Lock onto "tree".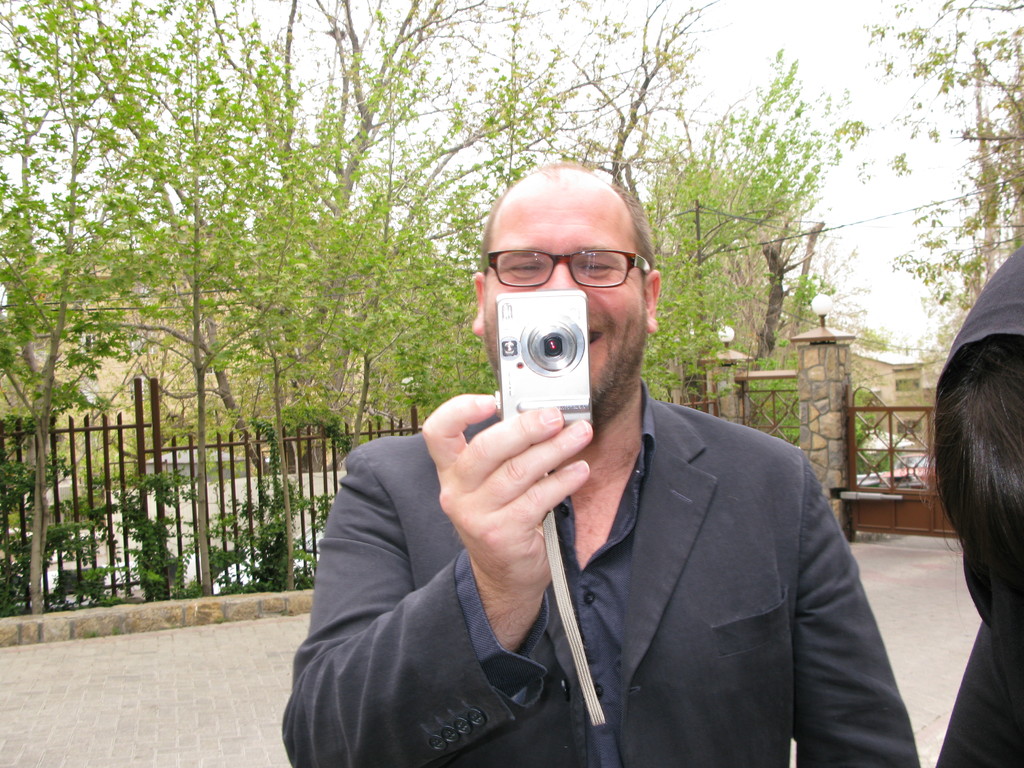
Locked: bbox(415, 0, 845, 415).
